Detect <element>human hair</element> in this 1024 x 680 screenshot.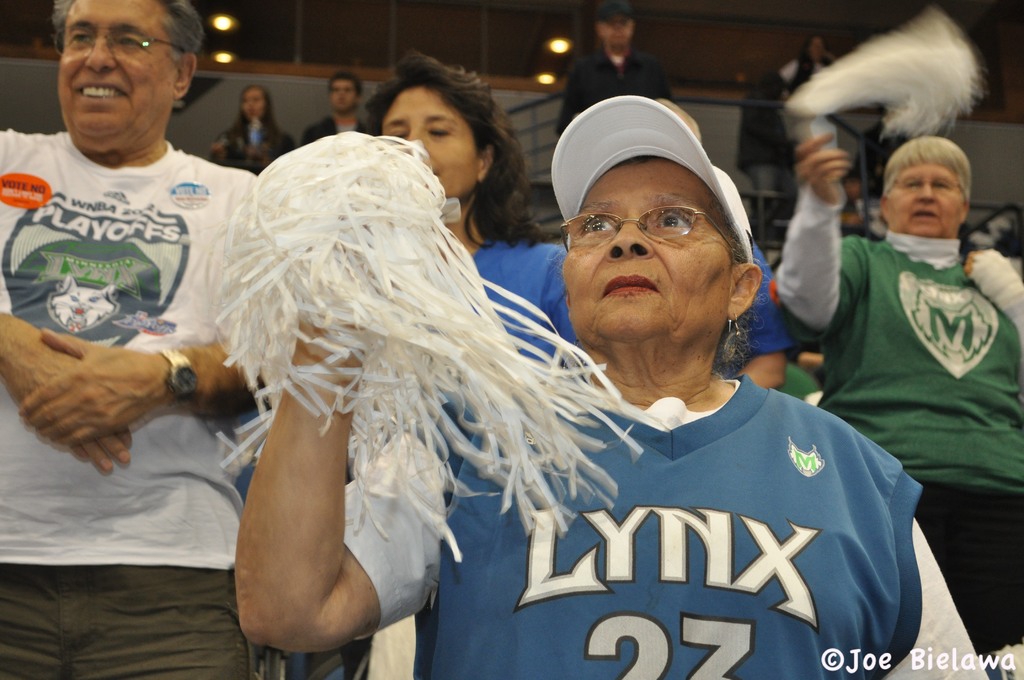
Detection: (237,83,278,136).
